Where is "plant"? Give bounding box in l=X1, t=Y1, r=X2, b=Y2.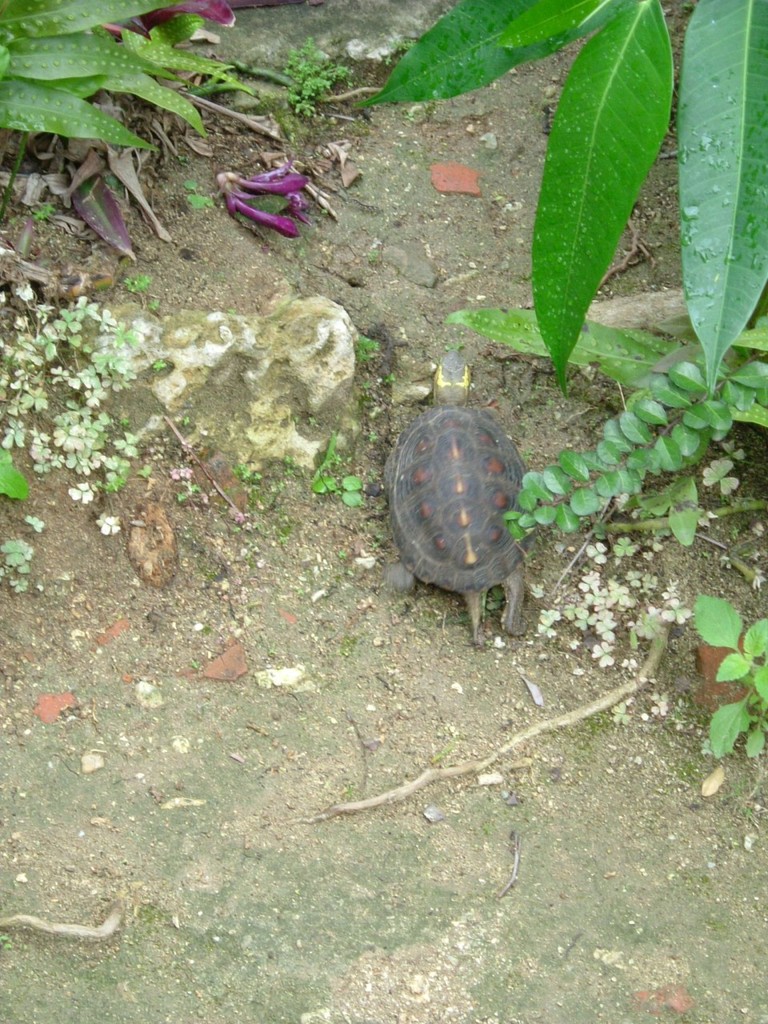
l=498, t=334, r=767, b=545.
